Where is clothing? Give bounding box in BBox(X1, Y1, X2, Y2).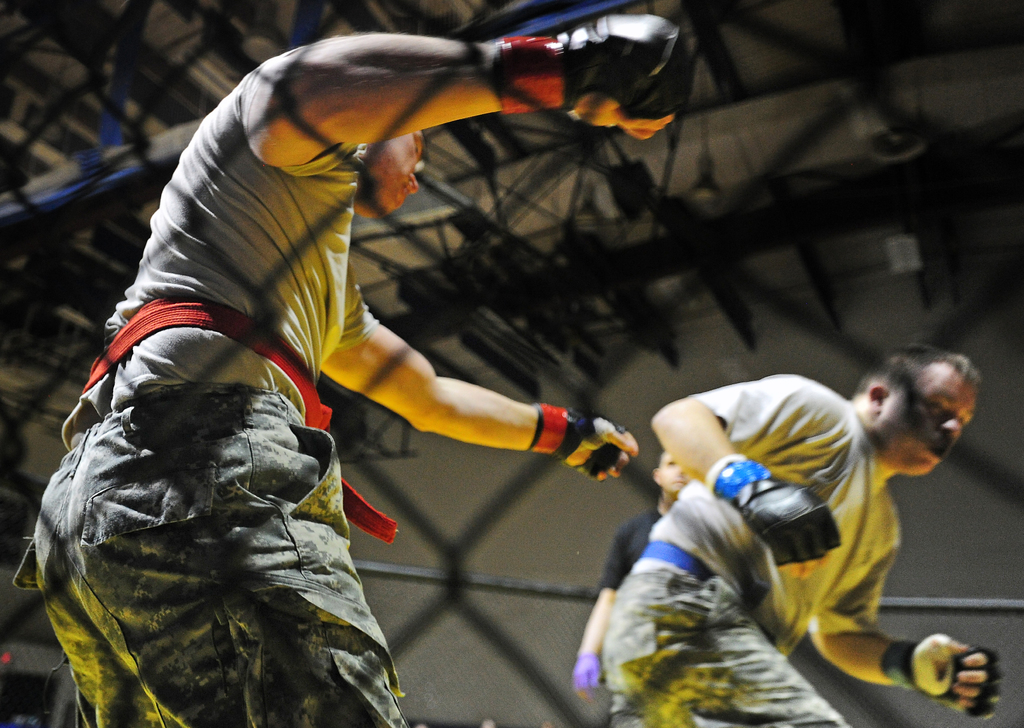
BBox(583, 518, 659, 599).
